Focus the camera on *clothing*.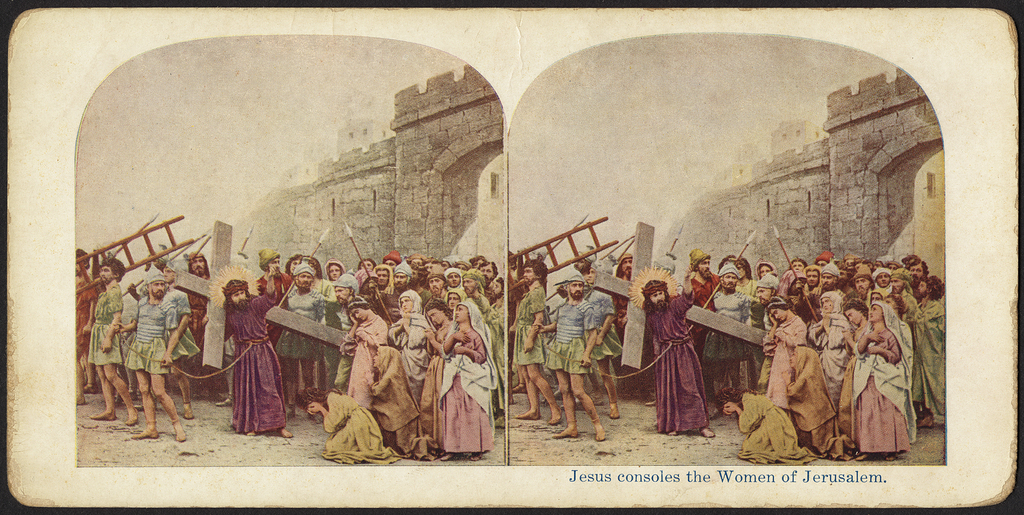
Focus region: bbox(843, 319, 867, 389).
